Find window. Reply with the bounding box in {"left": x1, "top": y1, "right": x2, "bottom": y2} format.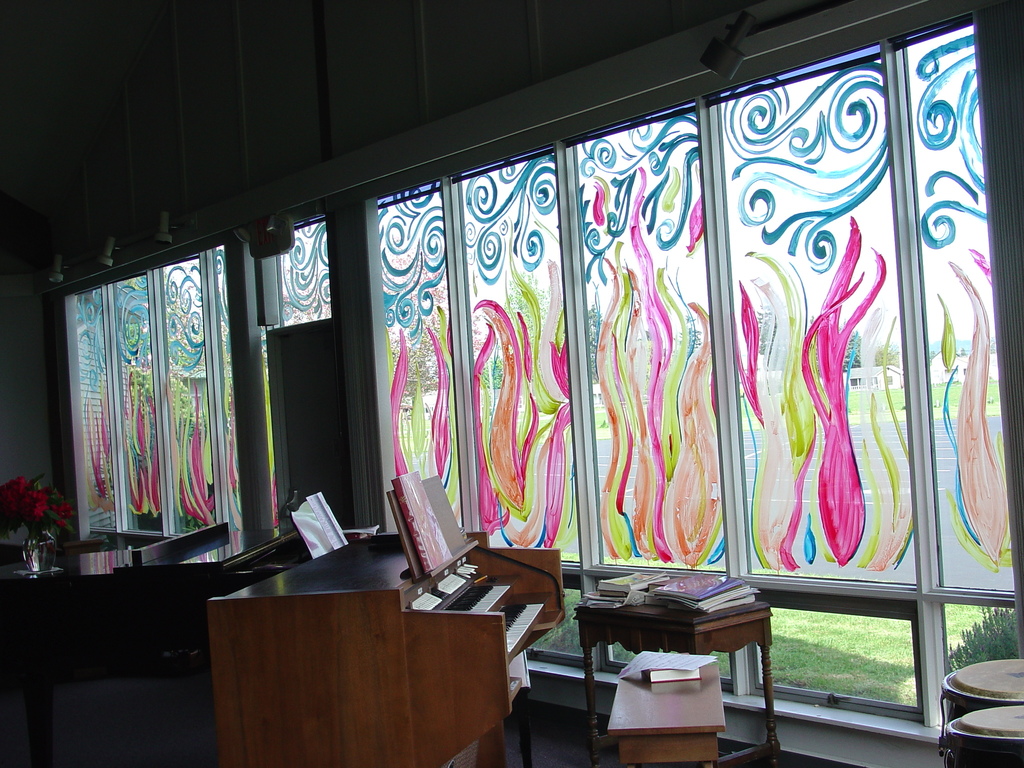
{"left": 61, "top": 13, "right": 1023, "bottom": 767}.
